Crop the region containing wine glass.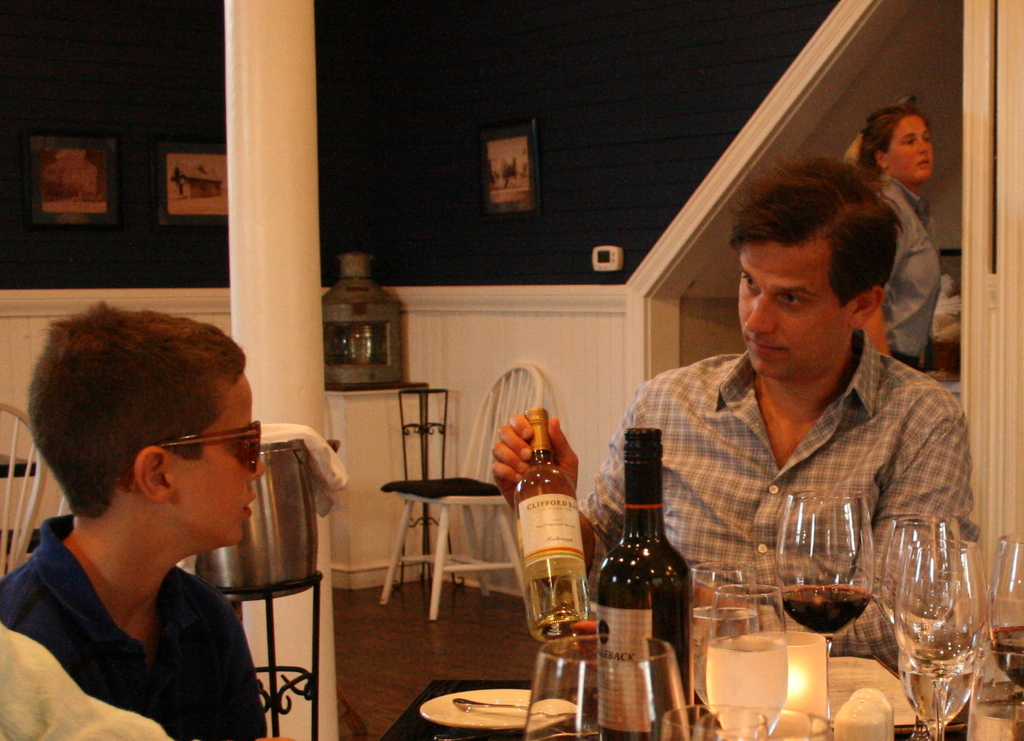
Crop region: (683,557,747,623).
